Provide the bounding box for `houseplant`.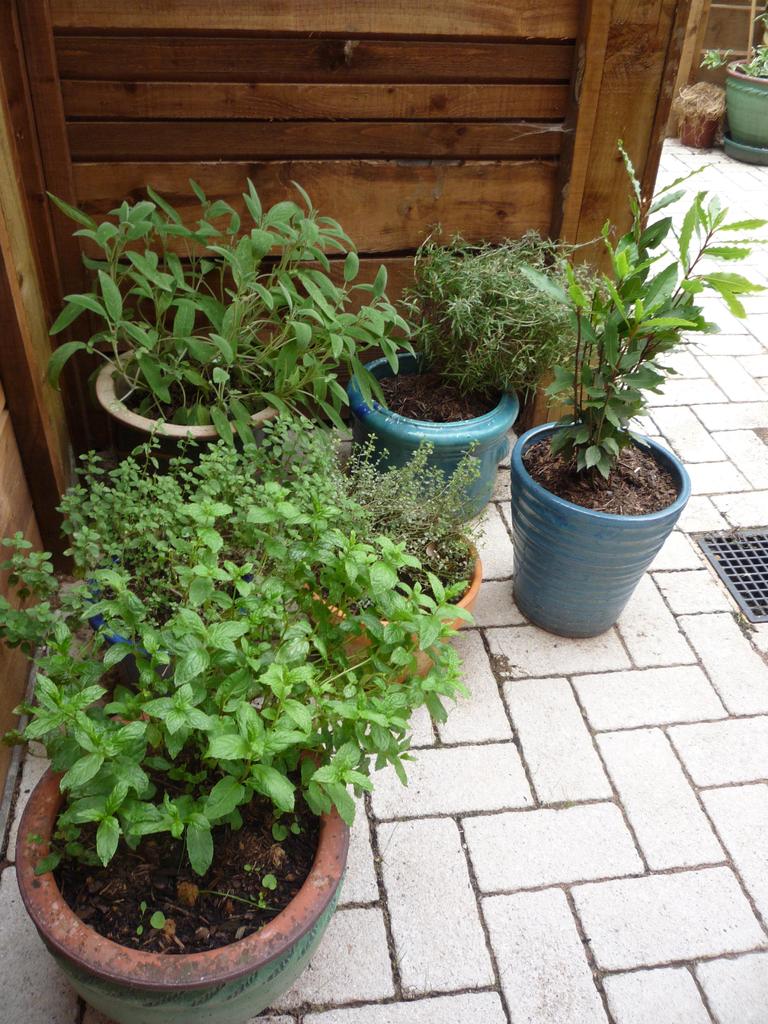
[343,232,620,505].
